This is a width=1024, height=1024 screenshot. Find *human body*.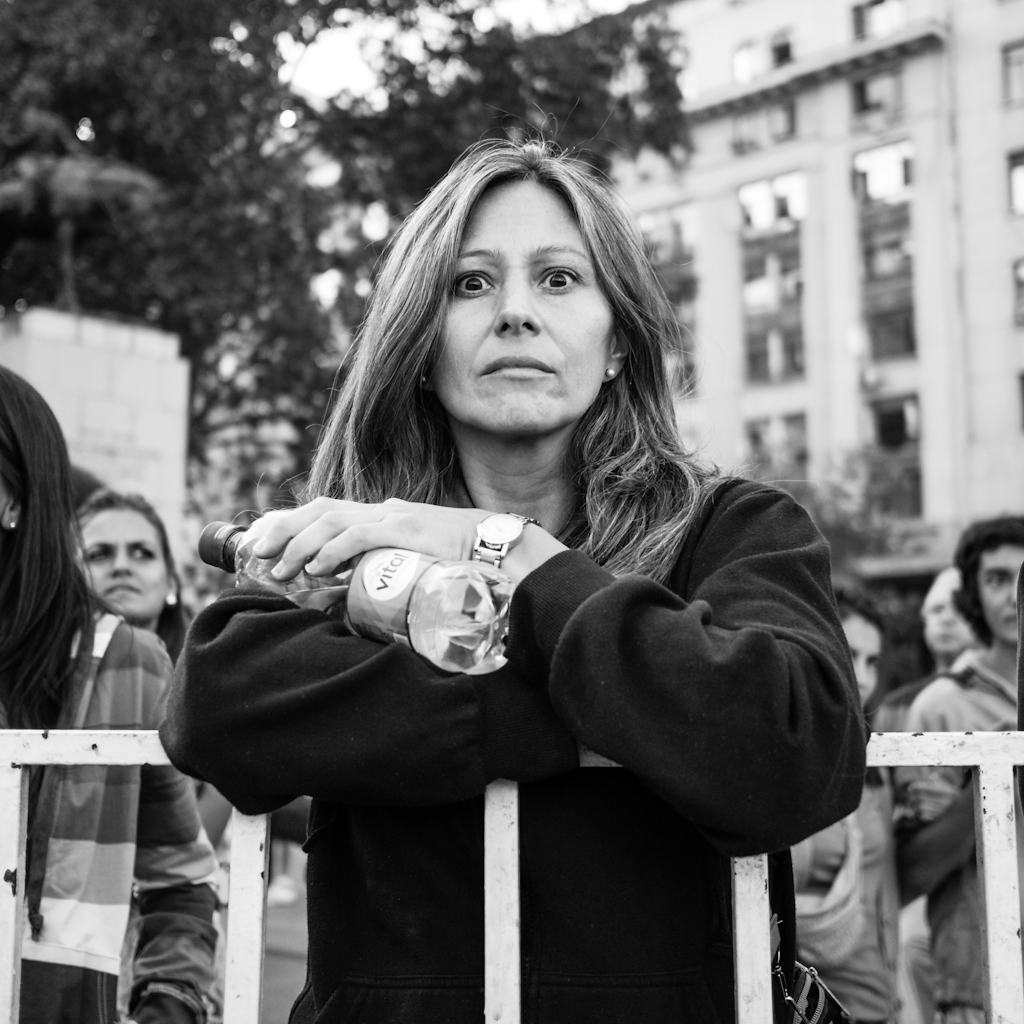
Bounding box: l=215, t=147, r=851, b=990.
